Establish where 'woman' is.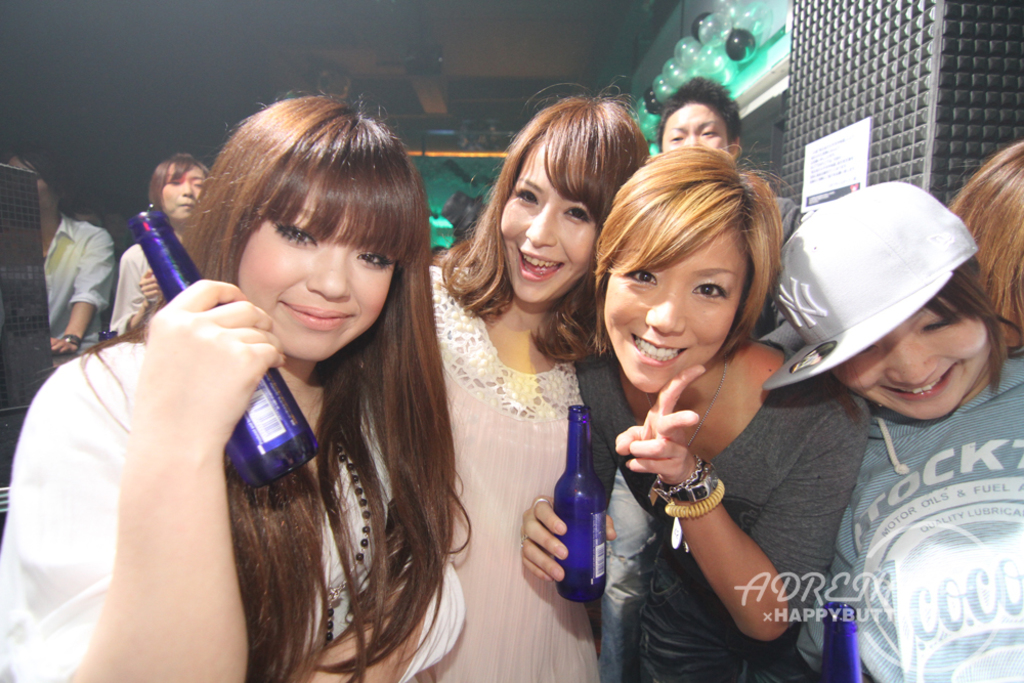
Established at locate(67, 65, 511, 682).
